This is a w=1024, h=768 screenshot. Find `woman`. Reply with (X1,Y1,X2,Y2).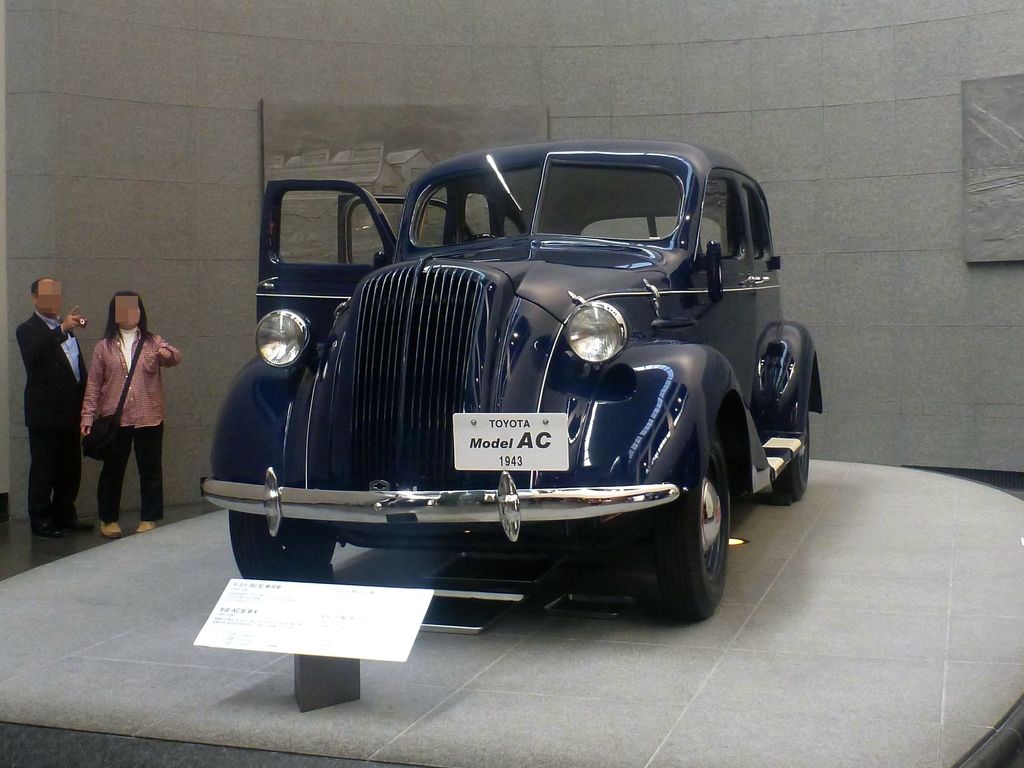
(73,301,165,541).
